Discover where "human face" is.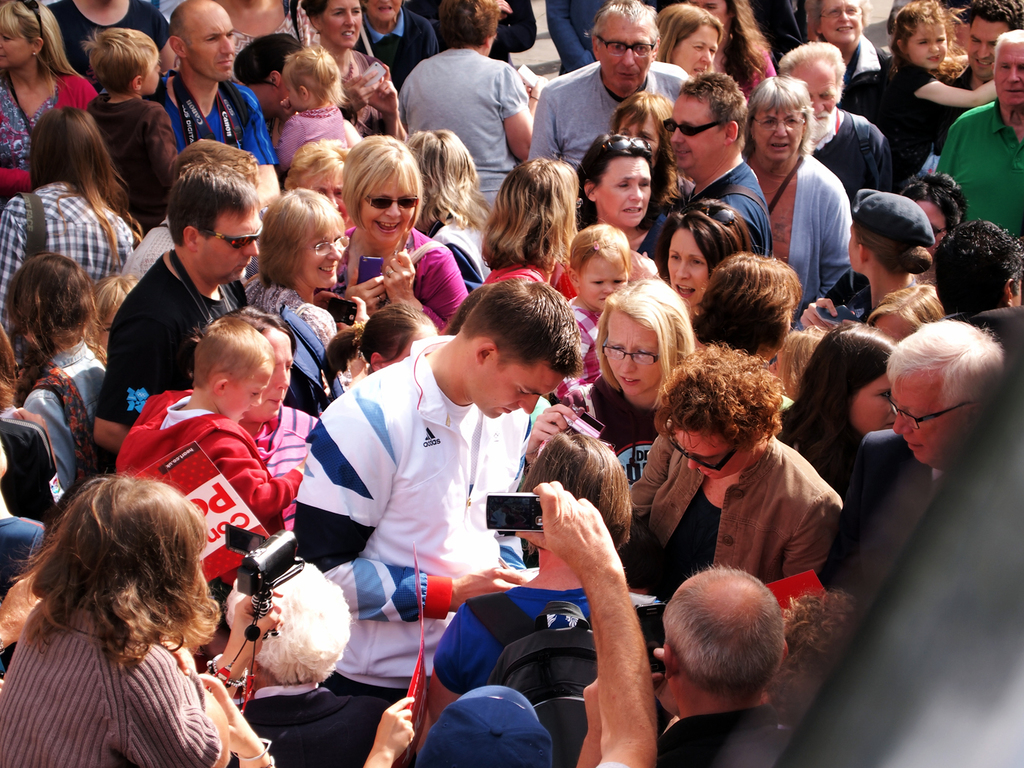
Discovered at [left=753, top=105, right=805, bottom=159].
